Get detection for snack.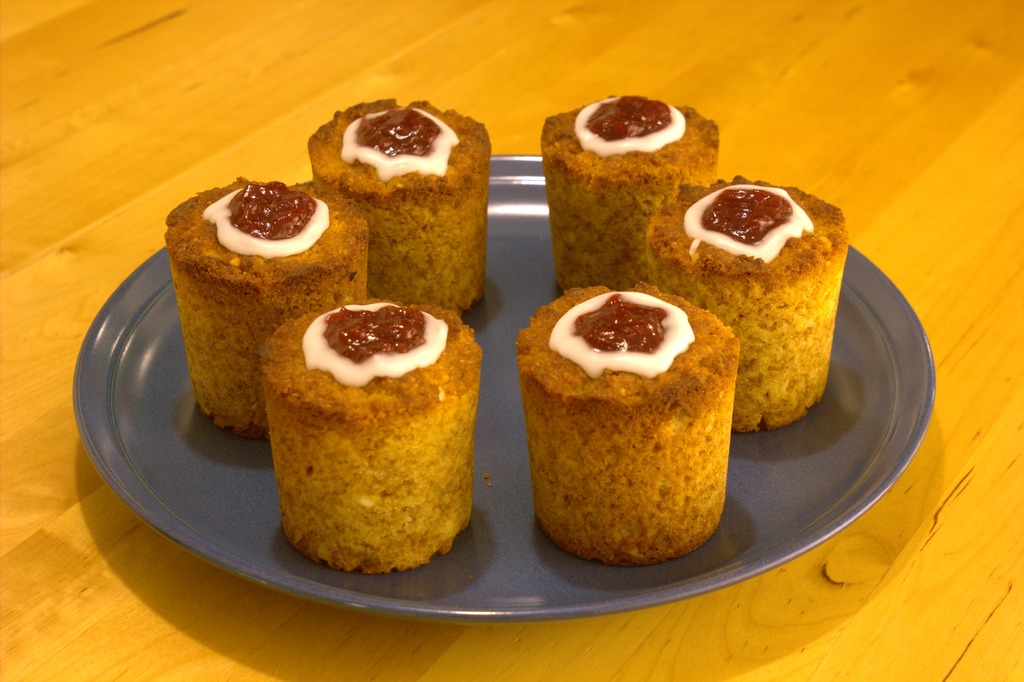
Detection: rect(684, 180, 844, 412).
